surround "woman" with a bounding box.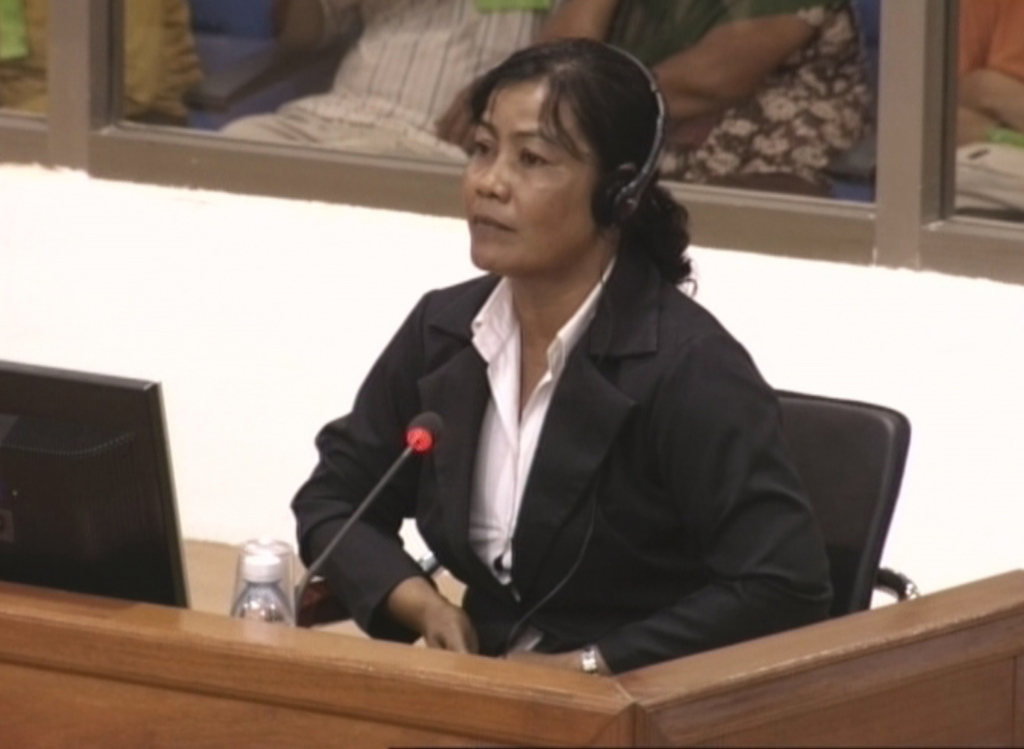
[323,107,897,677].
